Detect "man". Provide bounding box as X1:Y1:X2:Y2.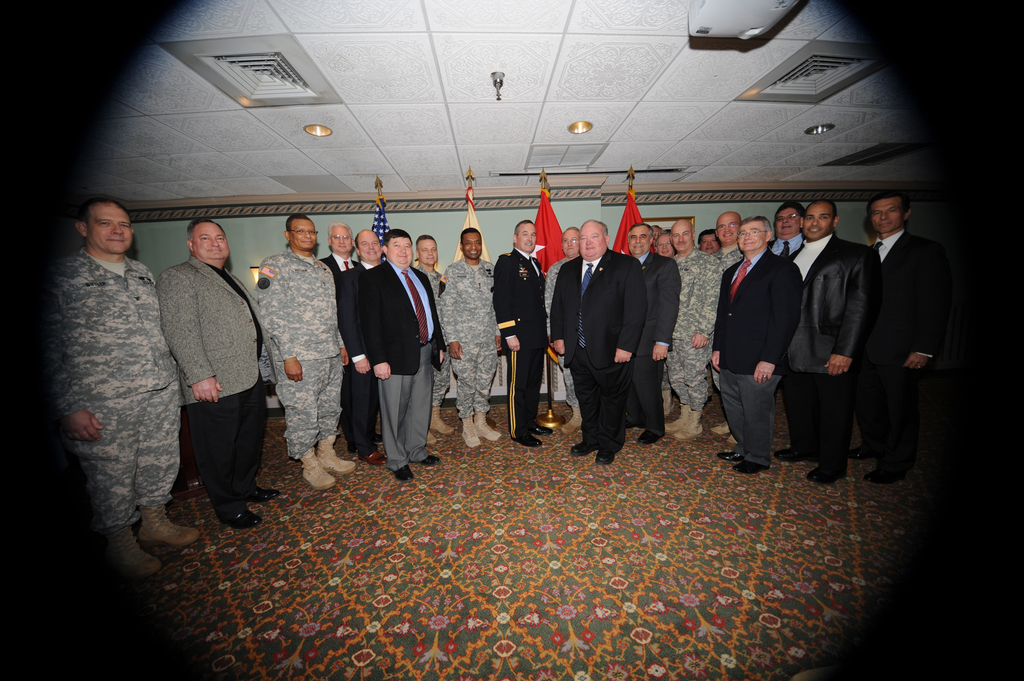
767:204:808:260.
